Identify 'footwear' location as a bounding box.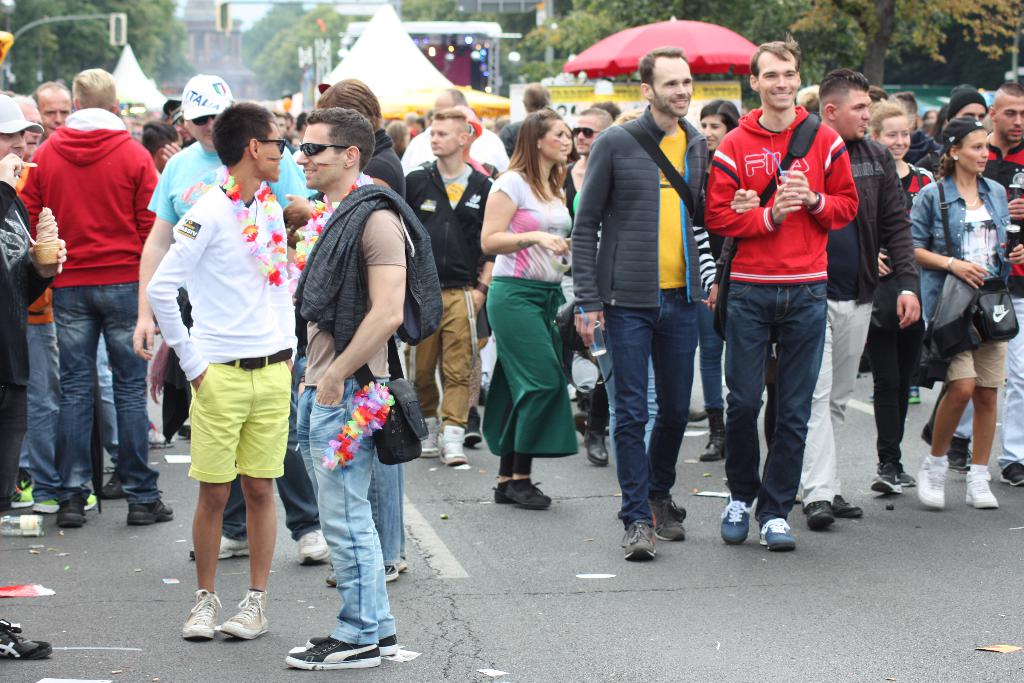
rect(716, 503, 749, 548).
